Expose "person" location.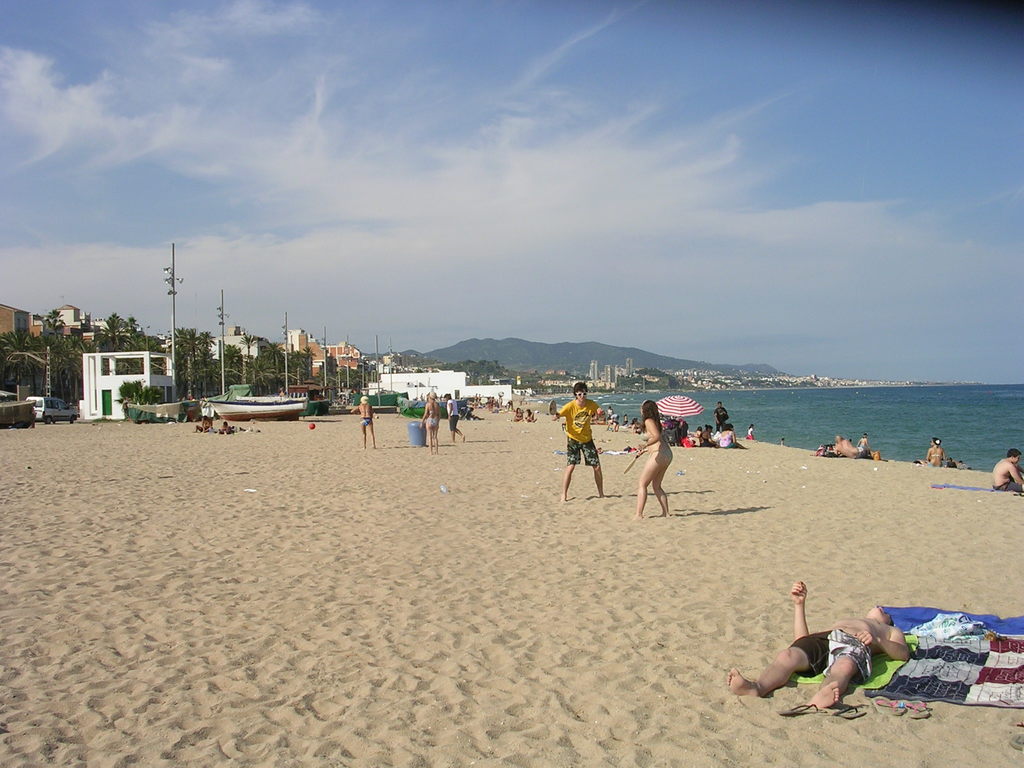
Exposed at left=451, top=397, right=469, bottom=438.
